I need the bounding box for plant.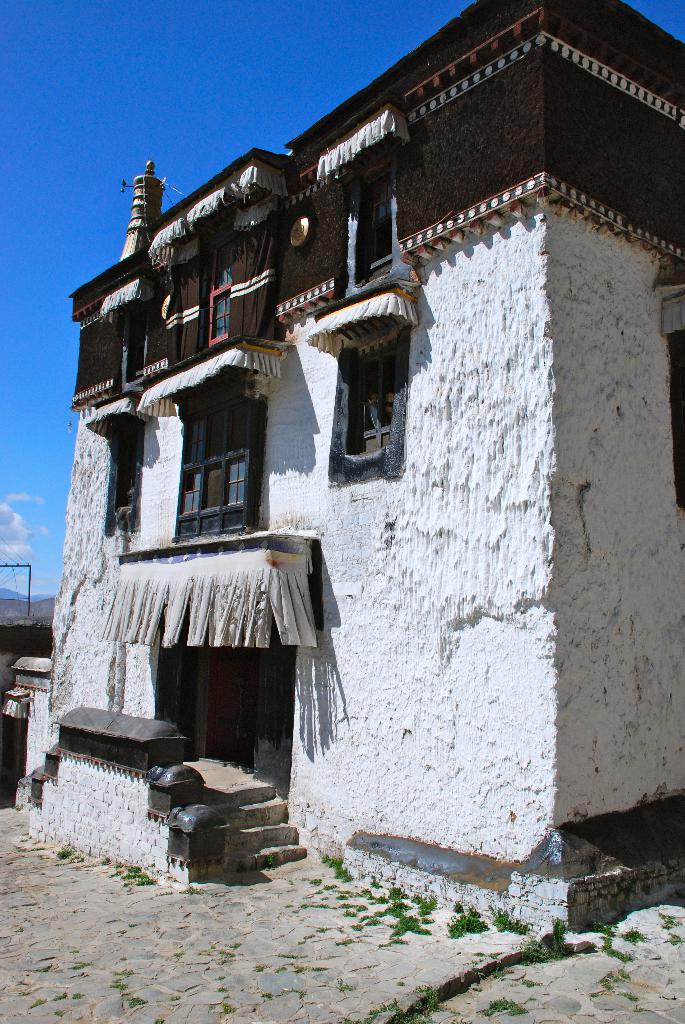
Here it is: (x1=375, y1=986, x2=445, y2=1023).
